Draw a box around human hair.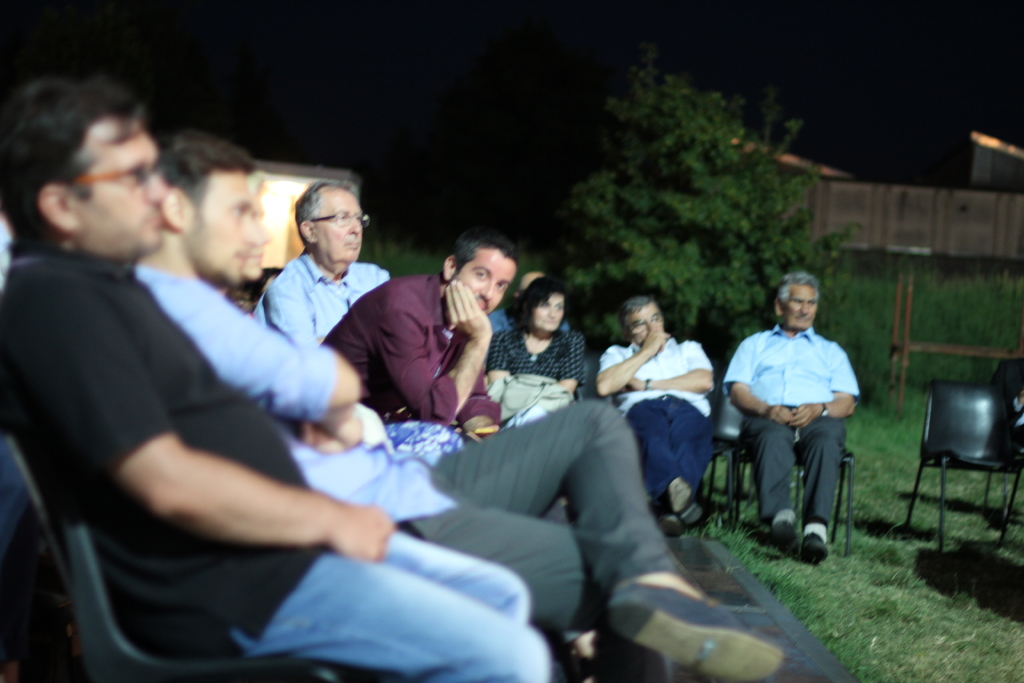
13 69 161 242.
